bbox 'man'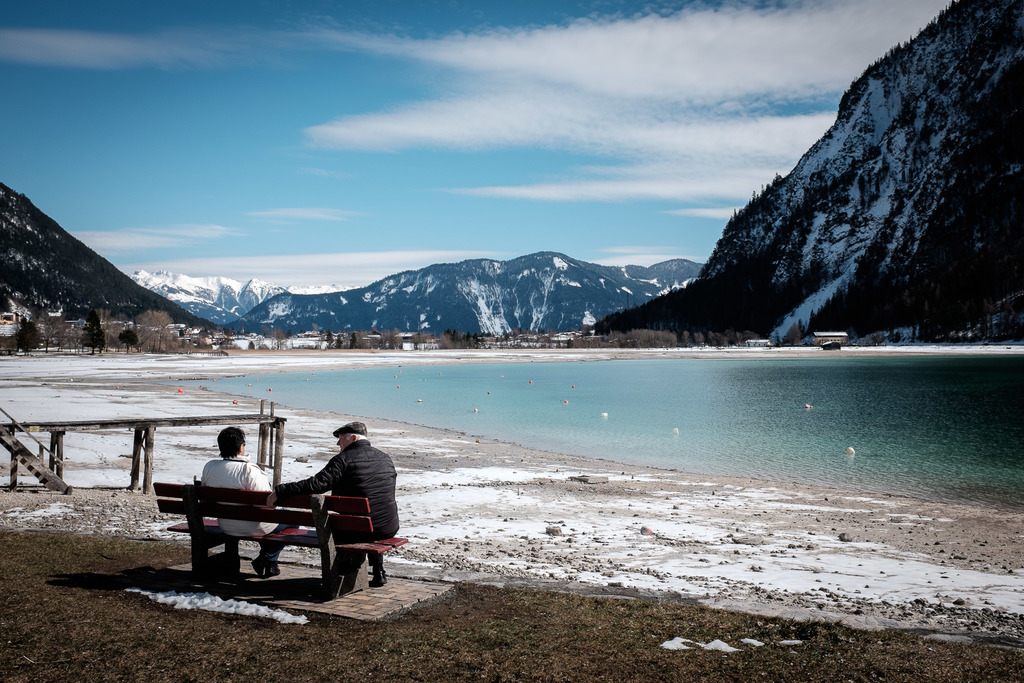
<box>261,434,397,562</box>
